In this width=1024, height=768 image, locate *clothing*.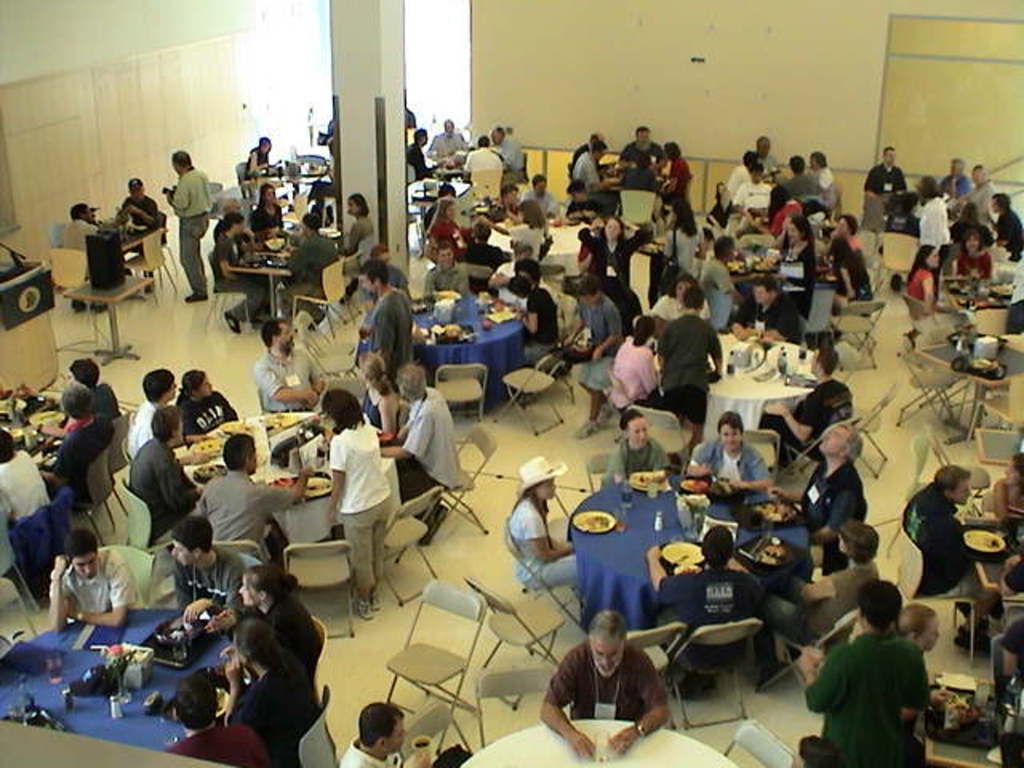
Bounding box: select_region(398, 390, 459, 493).
